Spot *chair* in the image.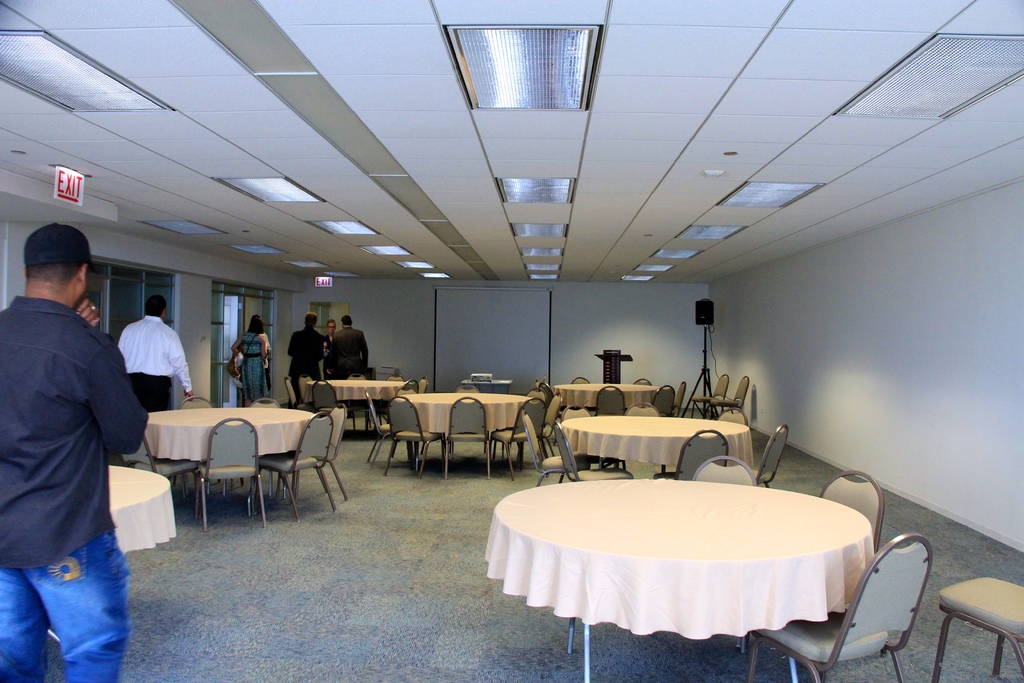
*chair* found at BBox(571, 376, 590, 384).
